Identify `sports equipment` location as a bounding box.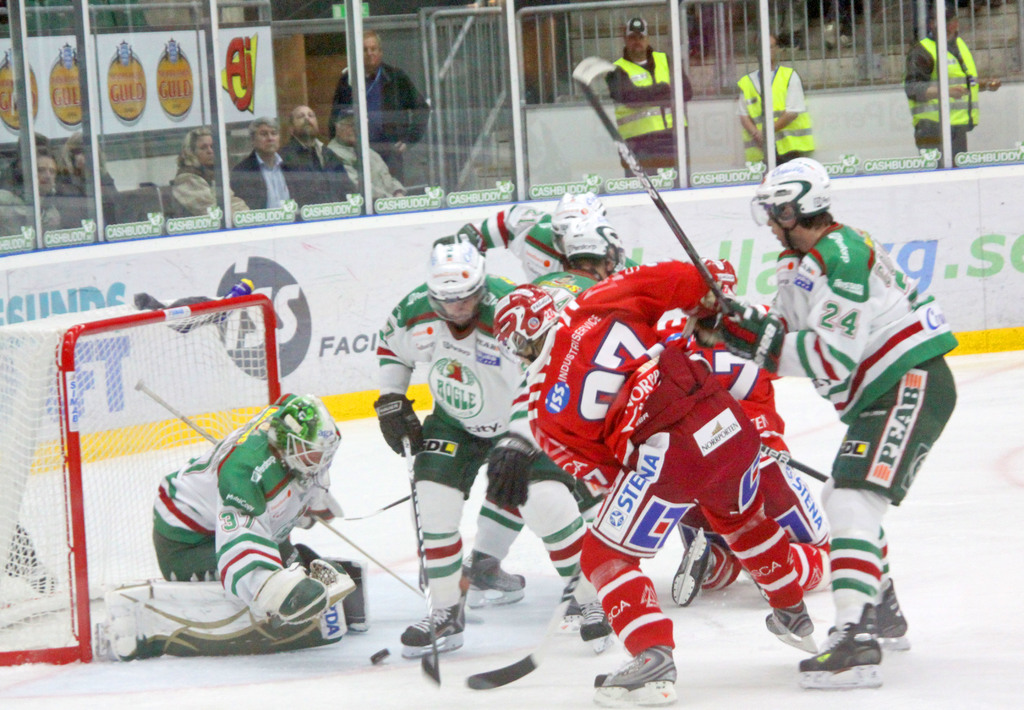
locate(767, 602, 817, 656).
